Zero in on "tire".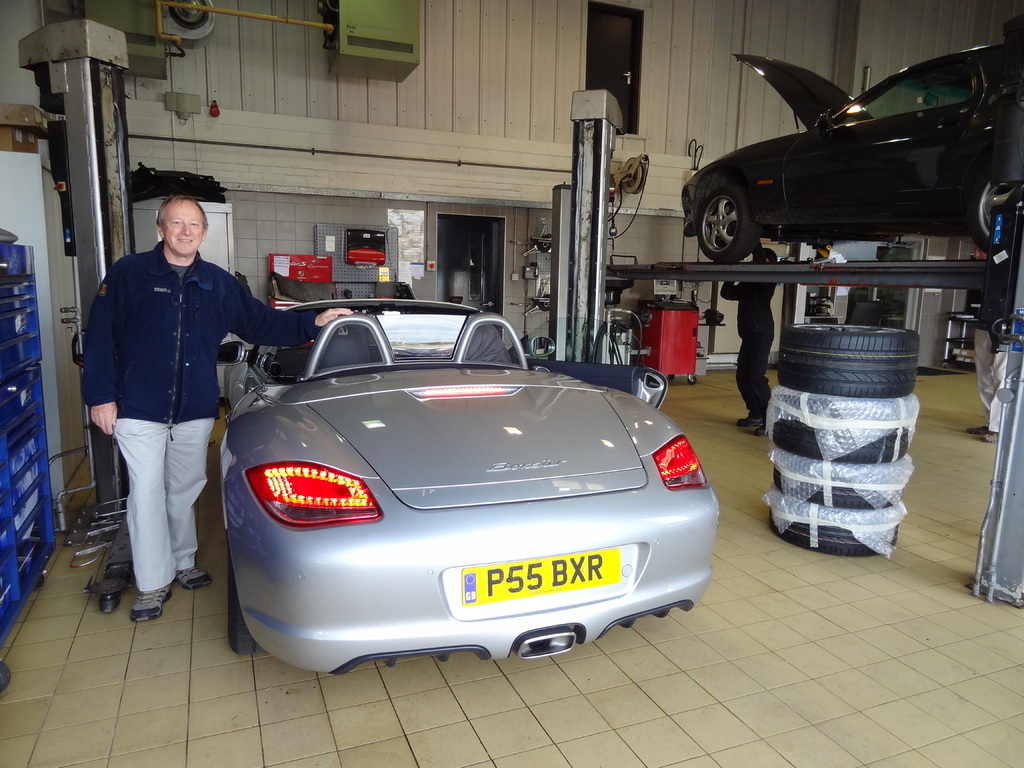
Zeroed in: (left=763, top=504, right=906, bottom=554).
